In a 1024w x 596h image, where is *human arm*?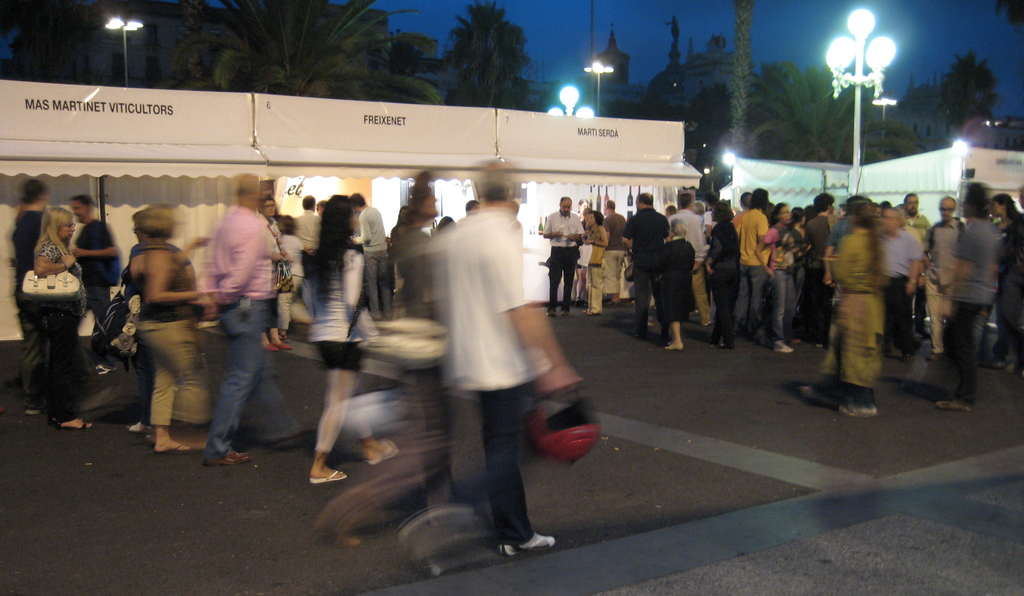
pyautogui.locateOnScreen(829, 240, 850, 286).
